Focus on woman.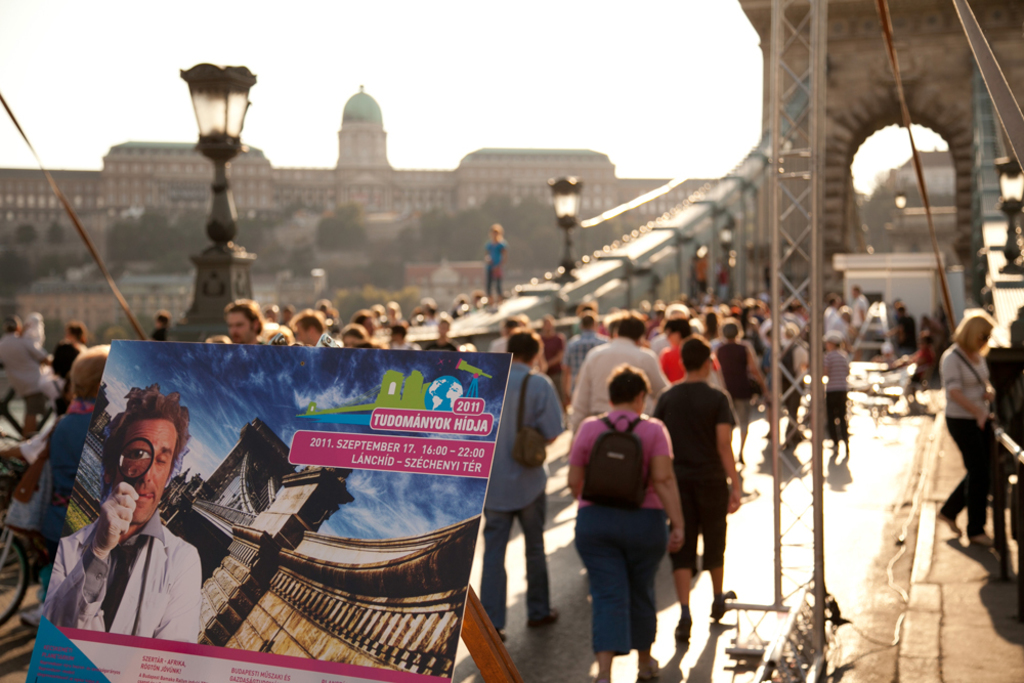
Focused at (935, 309, 998, 554).
